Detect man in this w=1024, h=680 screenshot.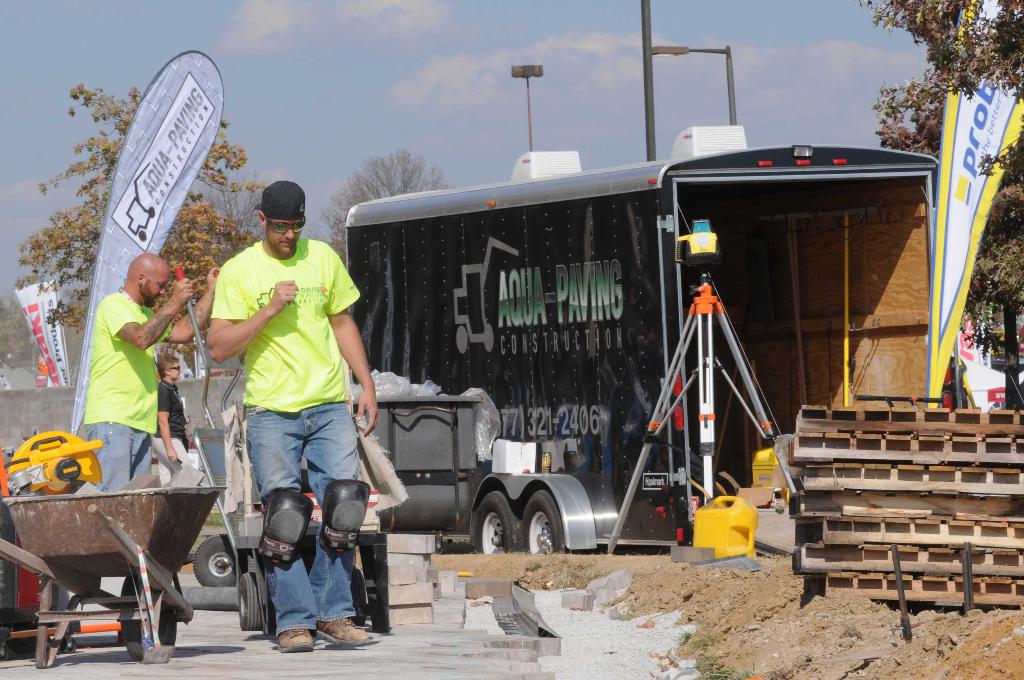
Detection: (left=77, top=264, right=223, bottom=502).
